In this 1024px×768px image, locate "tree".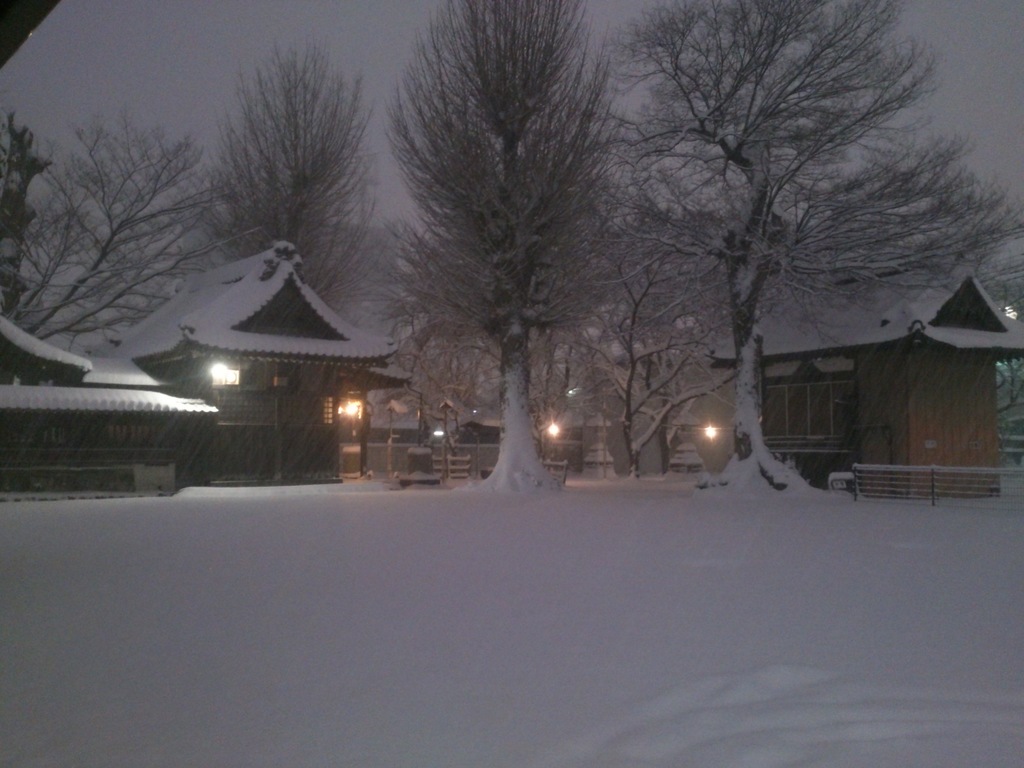
Bounding box: [383,323,507,410].
